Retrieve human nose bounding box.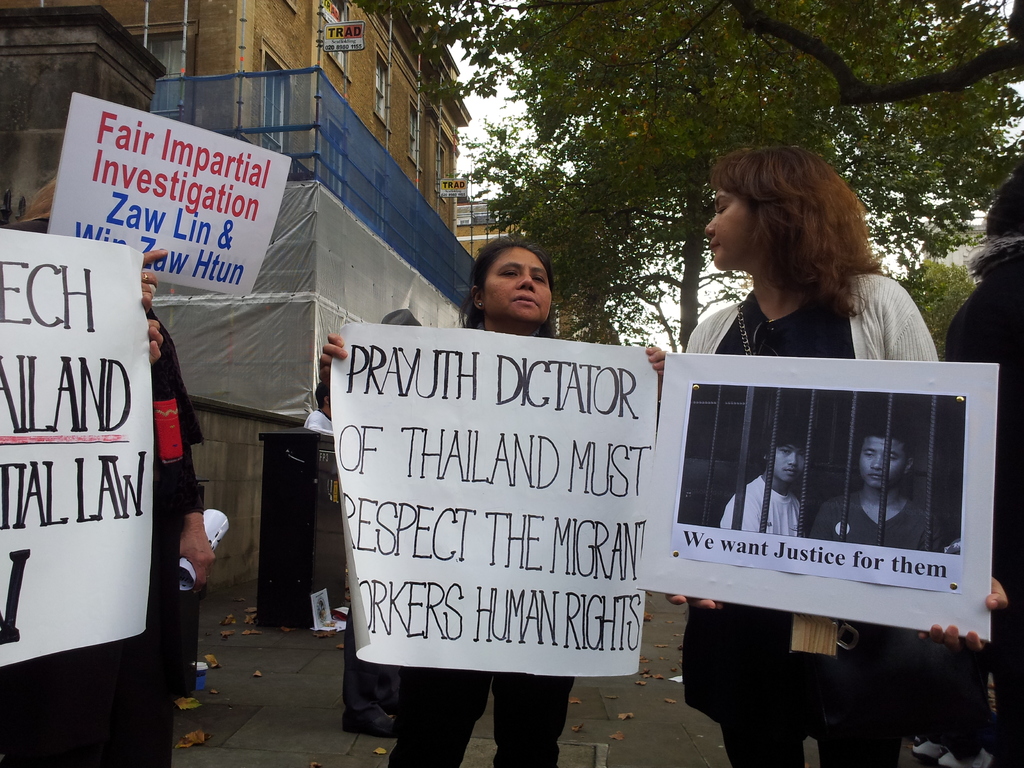
Bounding box: <region>515, 271, 538, 294</region>.
